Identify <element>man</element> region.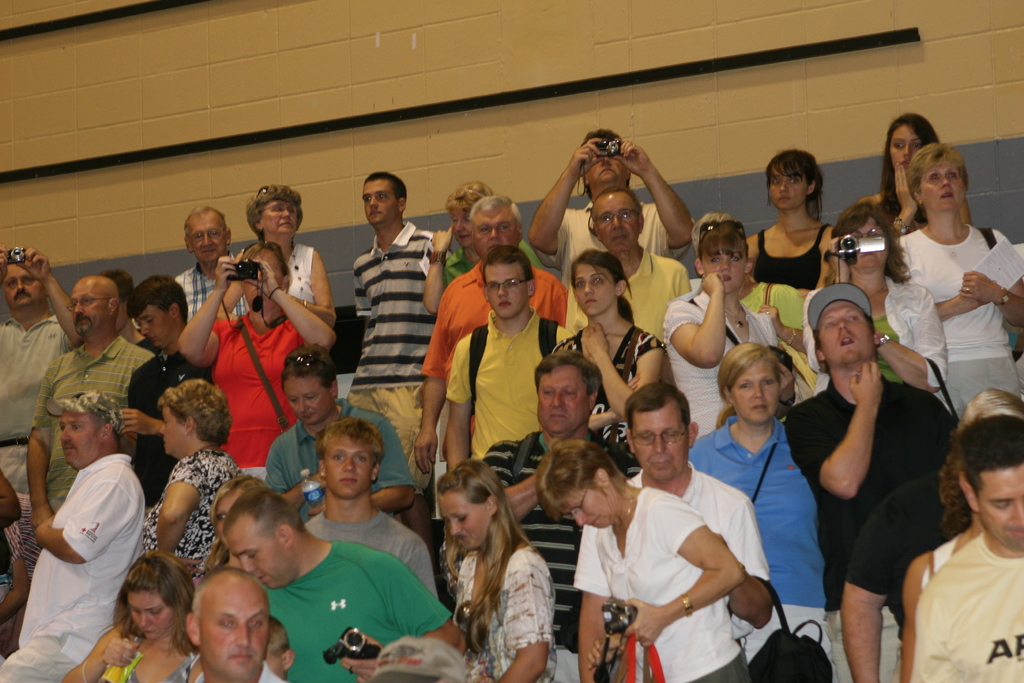
Region: detection(418, 194, 574, 478).
